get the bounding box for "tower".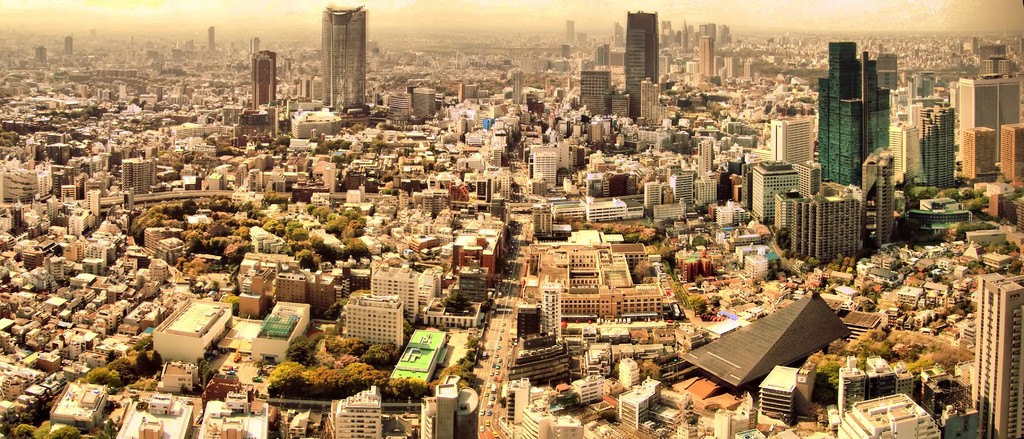
(914,113,949,185).
